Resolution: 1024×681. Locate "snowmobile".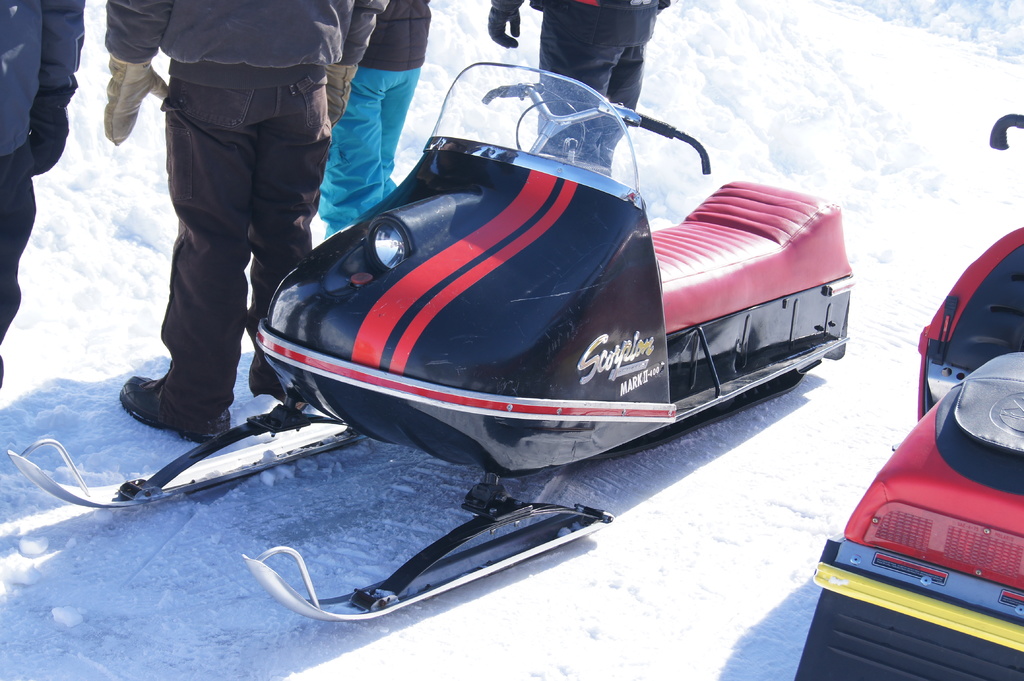
{"left": 795, "top": 112, "right": 1023, "bottom": 680}.
